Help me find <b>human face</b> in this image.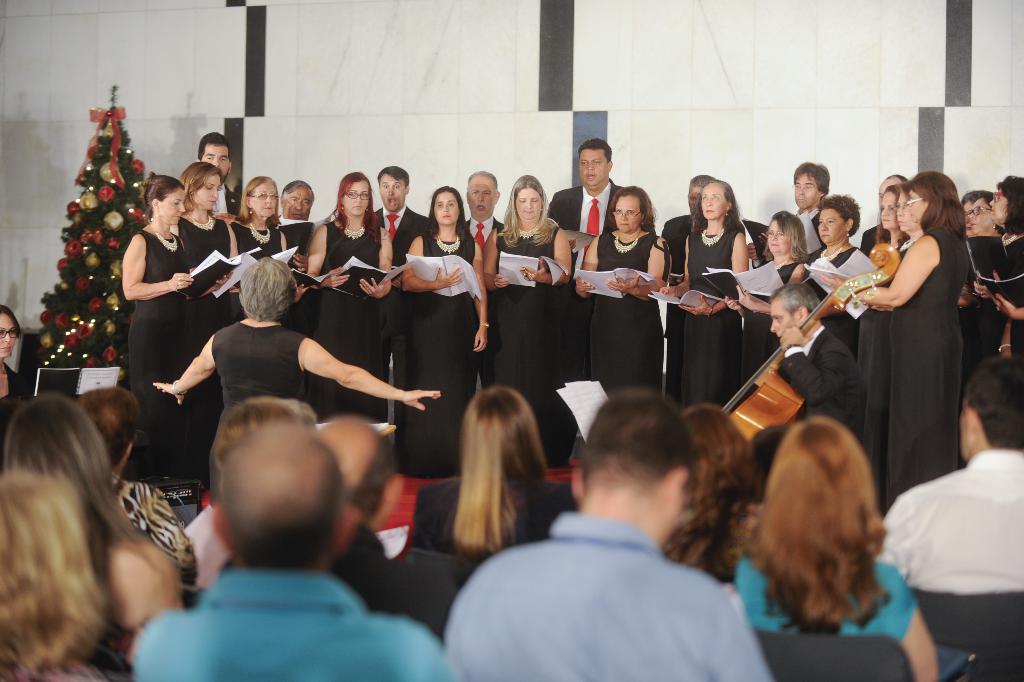
Found it: locate(690, 185, 704, 215).
